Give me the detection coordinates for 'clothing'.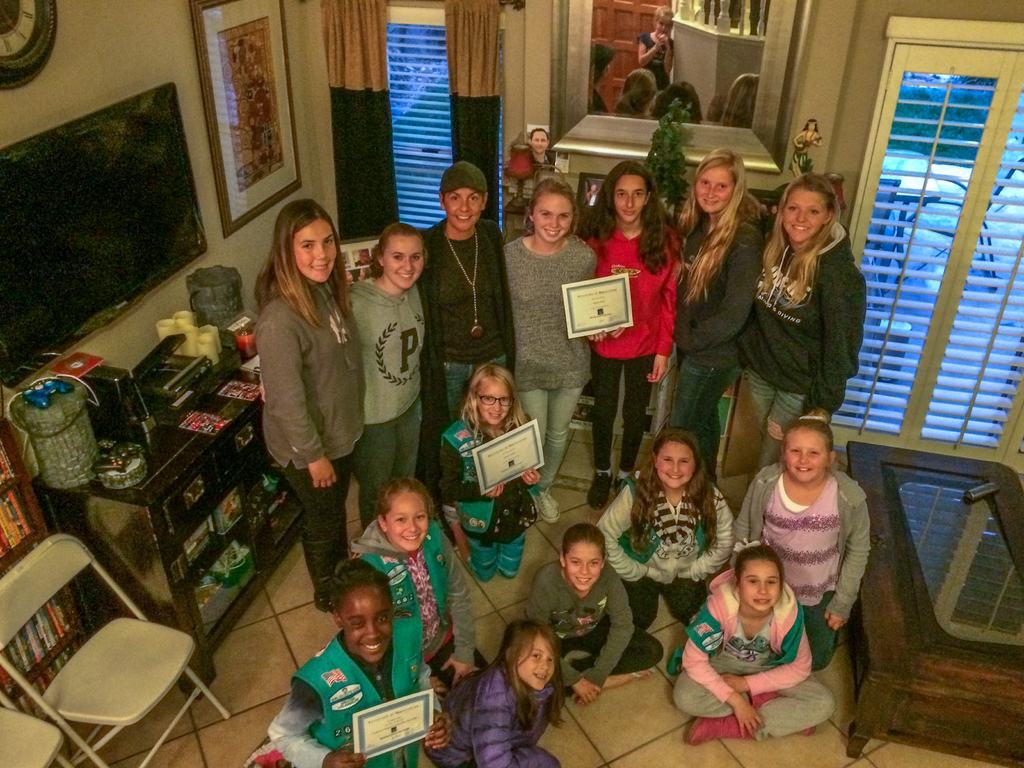
region(680, 209, 771, 477).
